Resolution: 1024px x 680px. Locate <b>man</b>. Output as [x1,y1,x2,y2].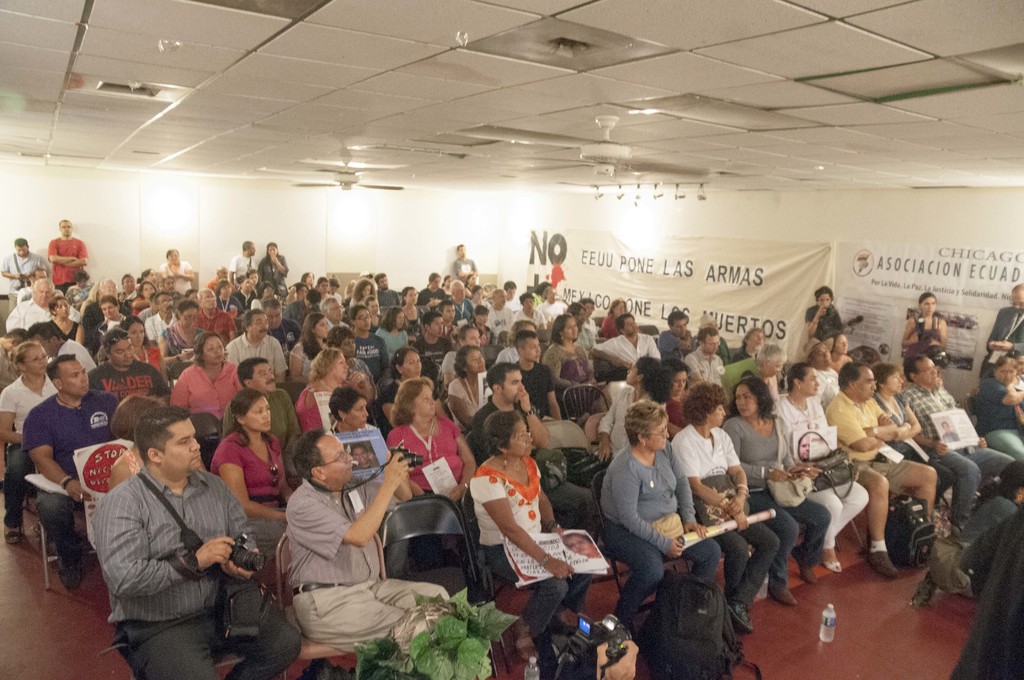
[662,311,694,362].
